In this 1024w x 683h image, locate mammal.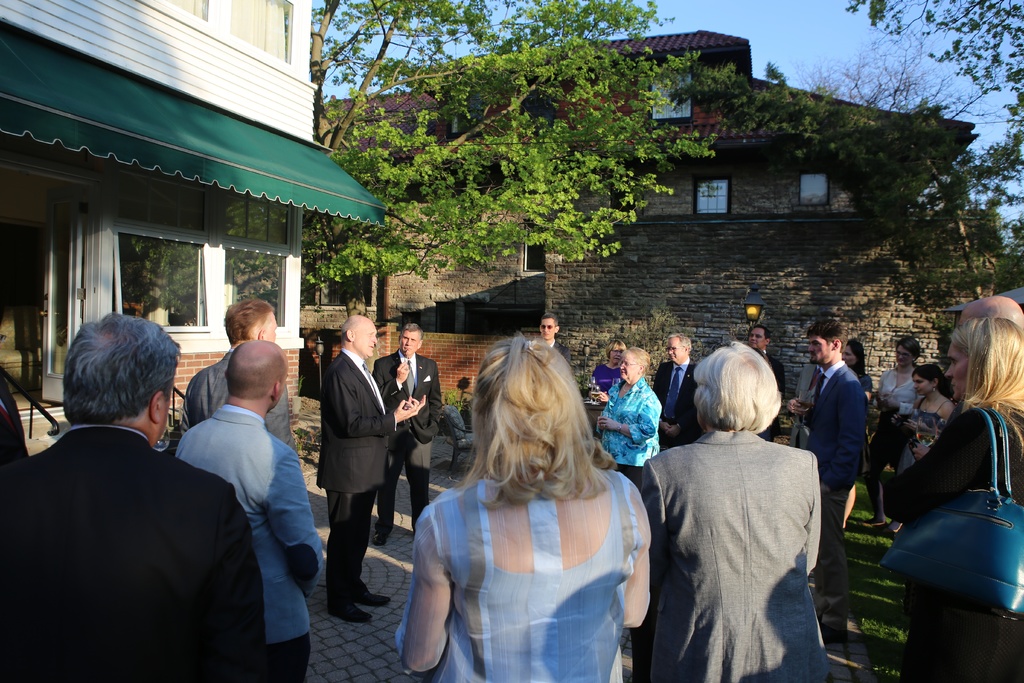
Bounding box: {"x1": 874, "y1": 333, "x2": 924, "y2": 527}.
